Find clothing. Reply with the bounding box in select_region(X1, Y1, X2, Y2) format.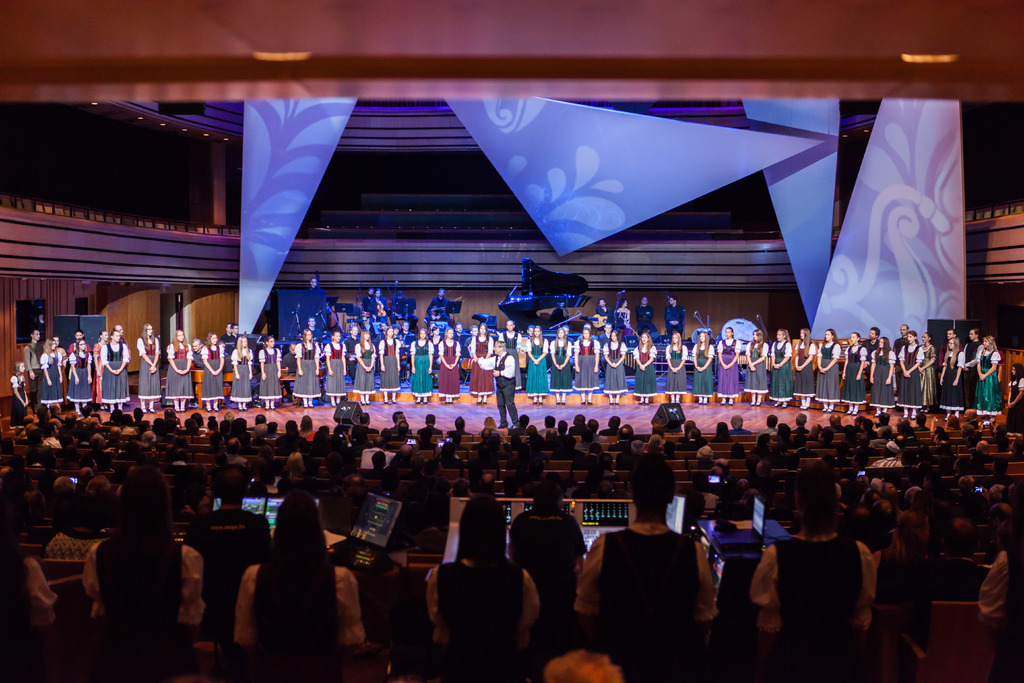
select_region(918, 343, 936, 407).
